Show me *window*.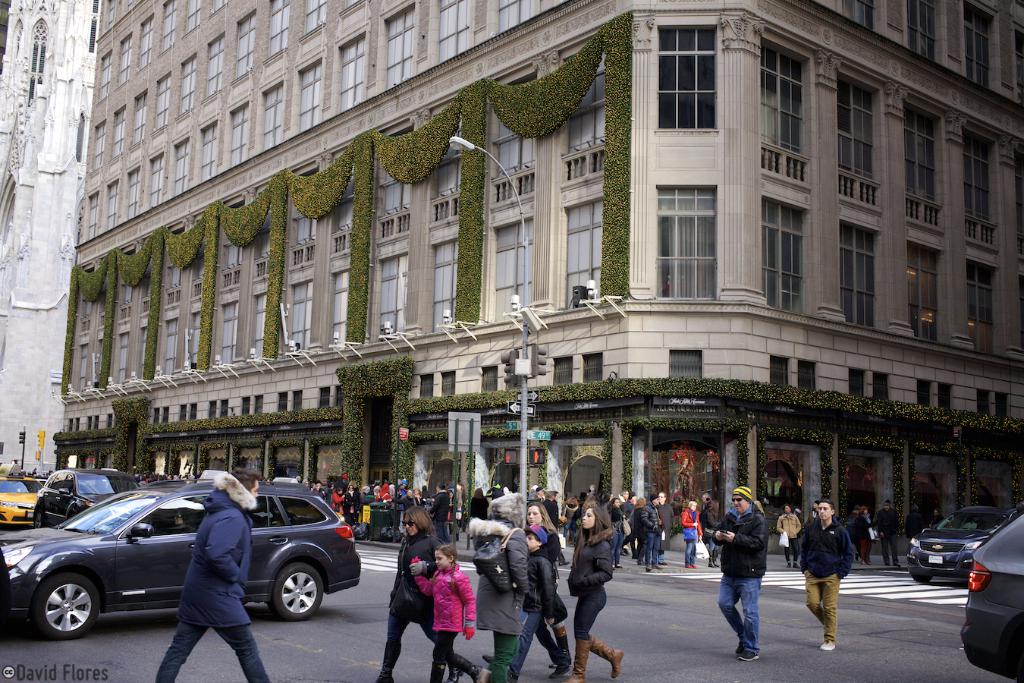
*window* is here: locate(1016, 33, 1023, 96).
